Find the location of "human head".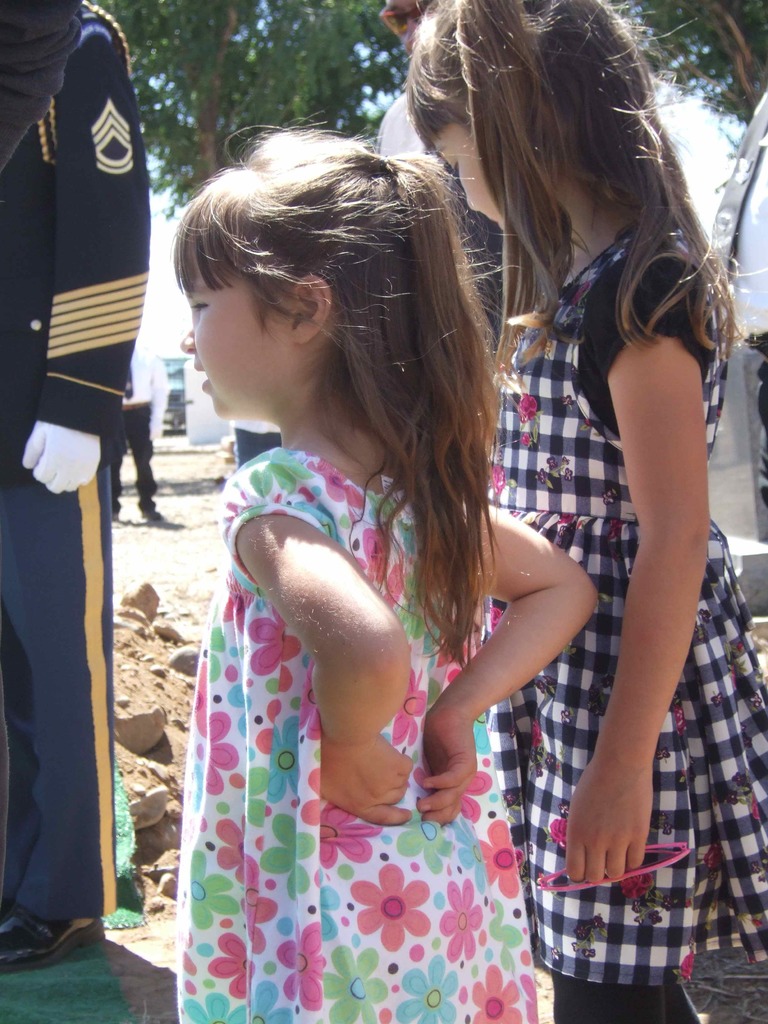
Location: (x1=173, y1=124, x2=458, y2=440).
